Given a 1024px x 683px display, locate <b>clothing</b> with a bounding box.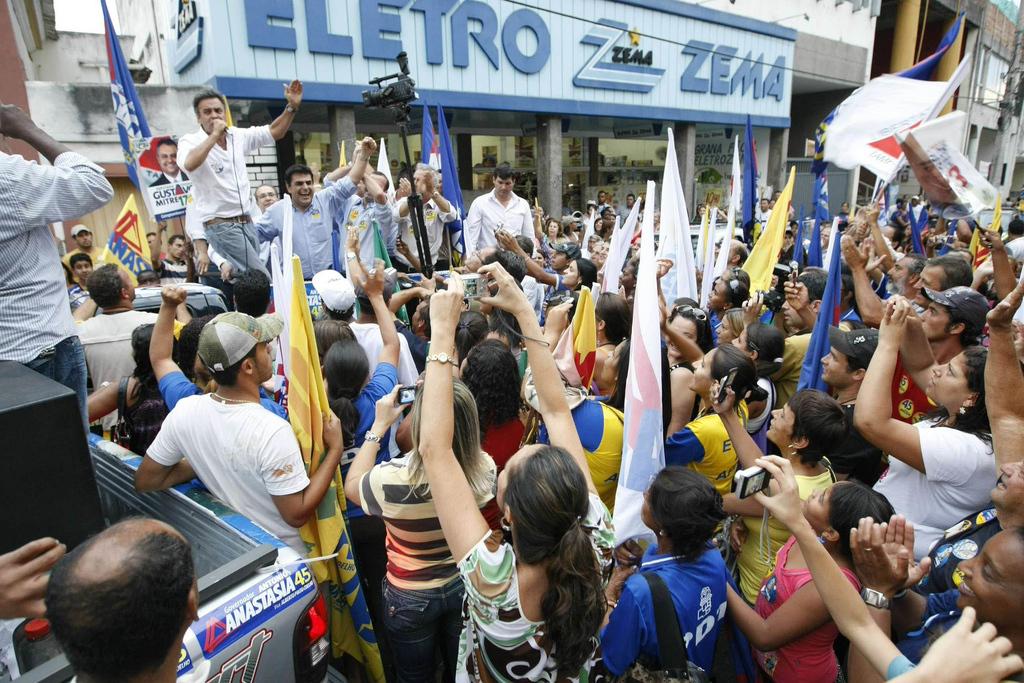
Located: <region>1000, 235, 1023, 262</region>.
